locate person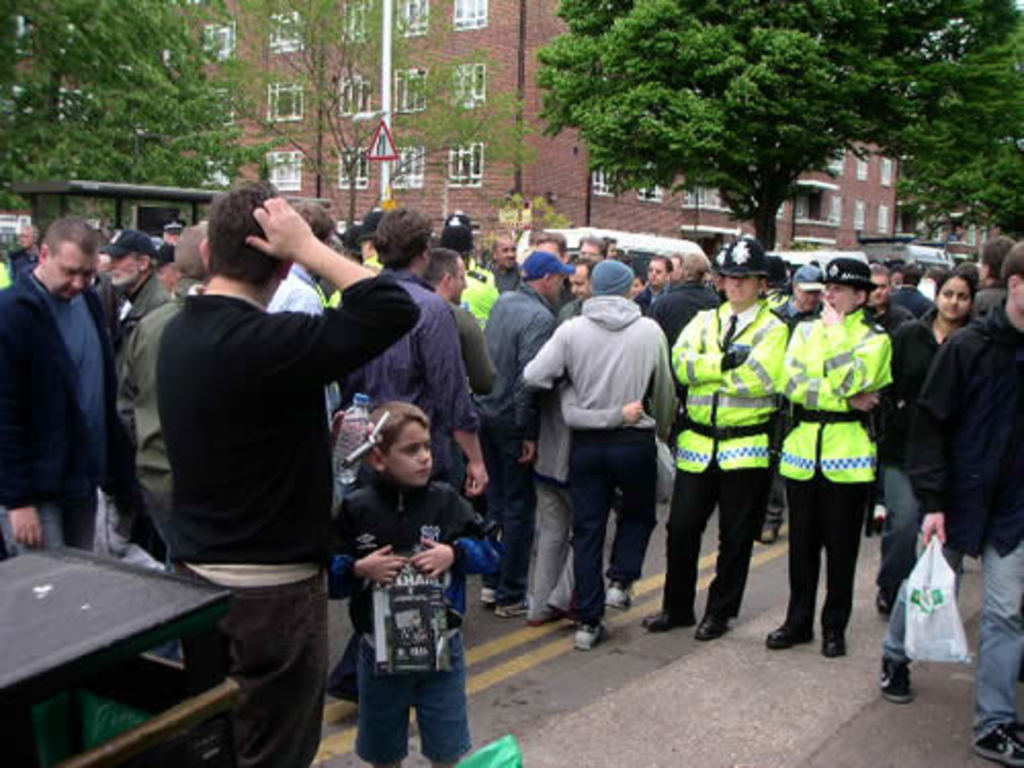
{"left": 768, "top": 254, "right": 897, "bottom": 664}
